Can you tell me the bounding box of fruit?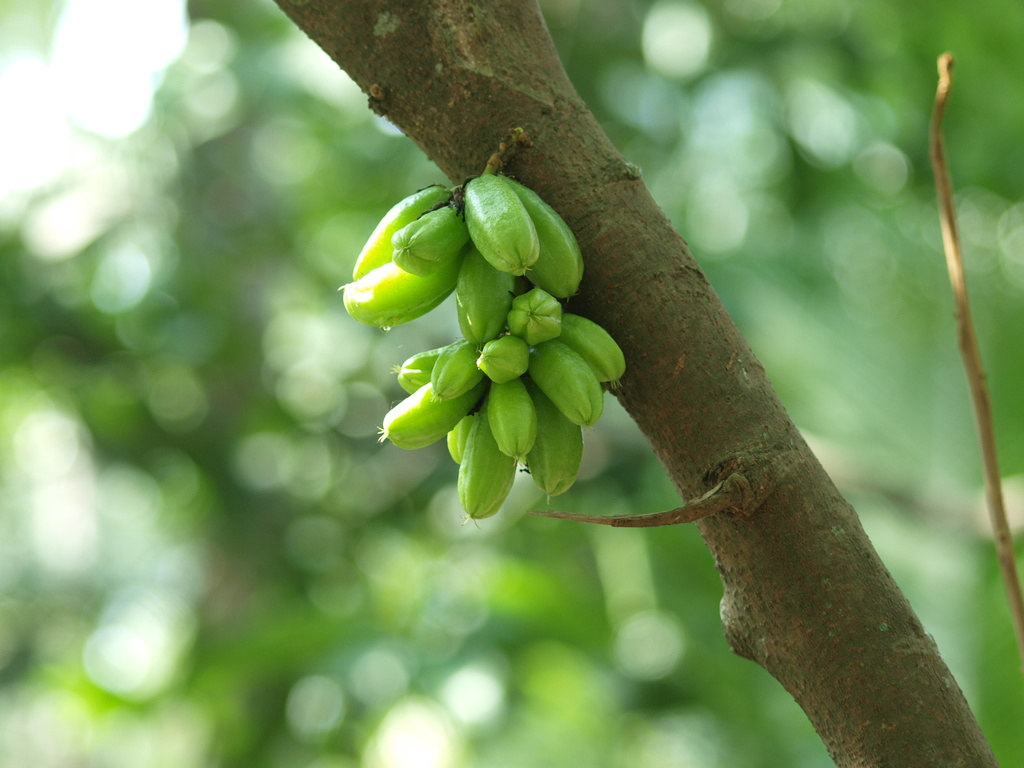
bbox=(478, 191, 564, 277).
